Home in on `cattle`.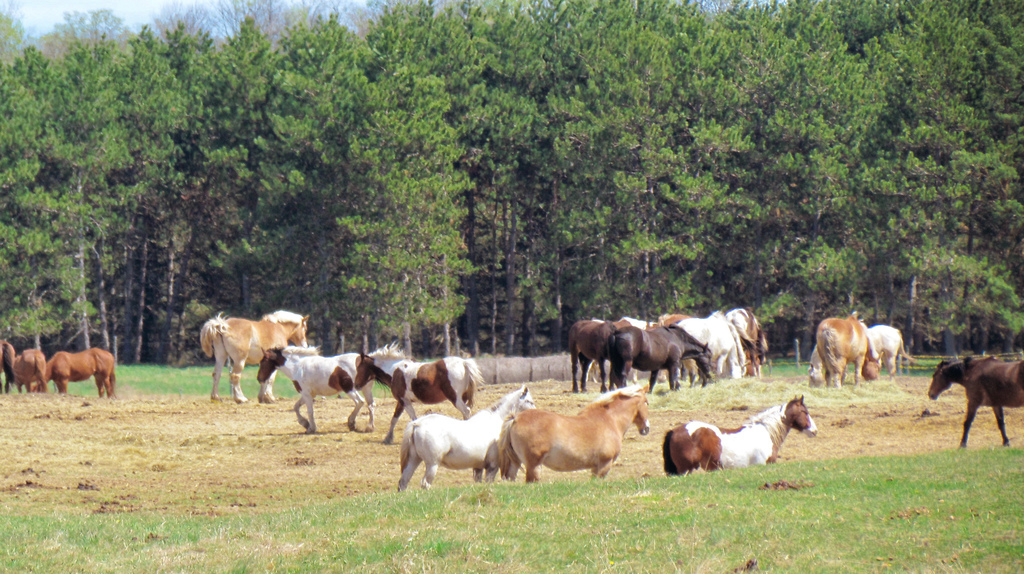
Homed in at (left=49, top=351, right=120, bottom=400).
